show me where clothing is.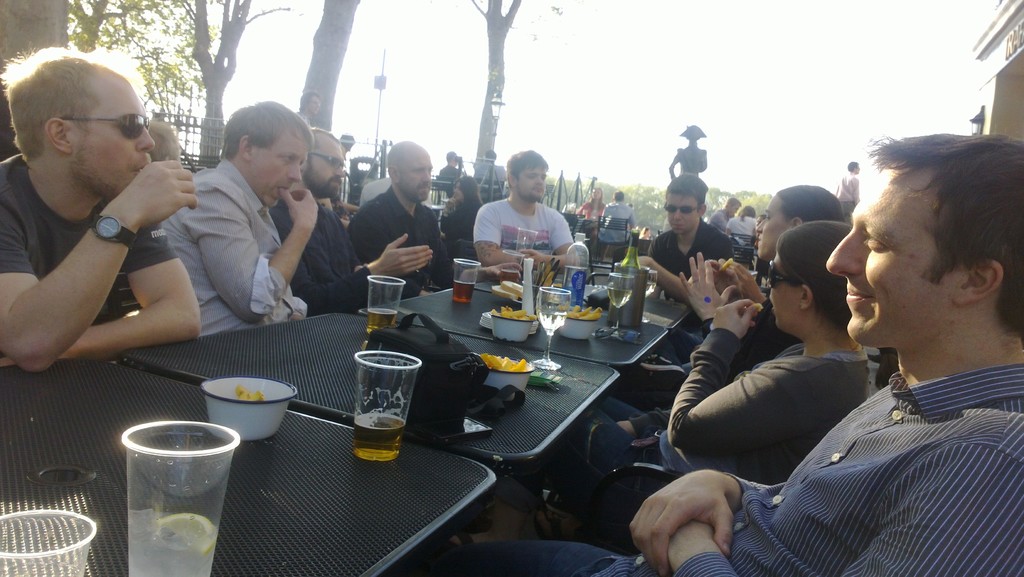
clothing is at region(271, 206, 383, 315).
